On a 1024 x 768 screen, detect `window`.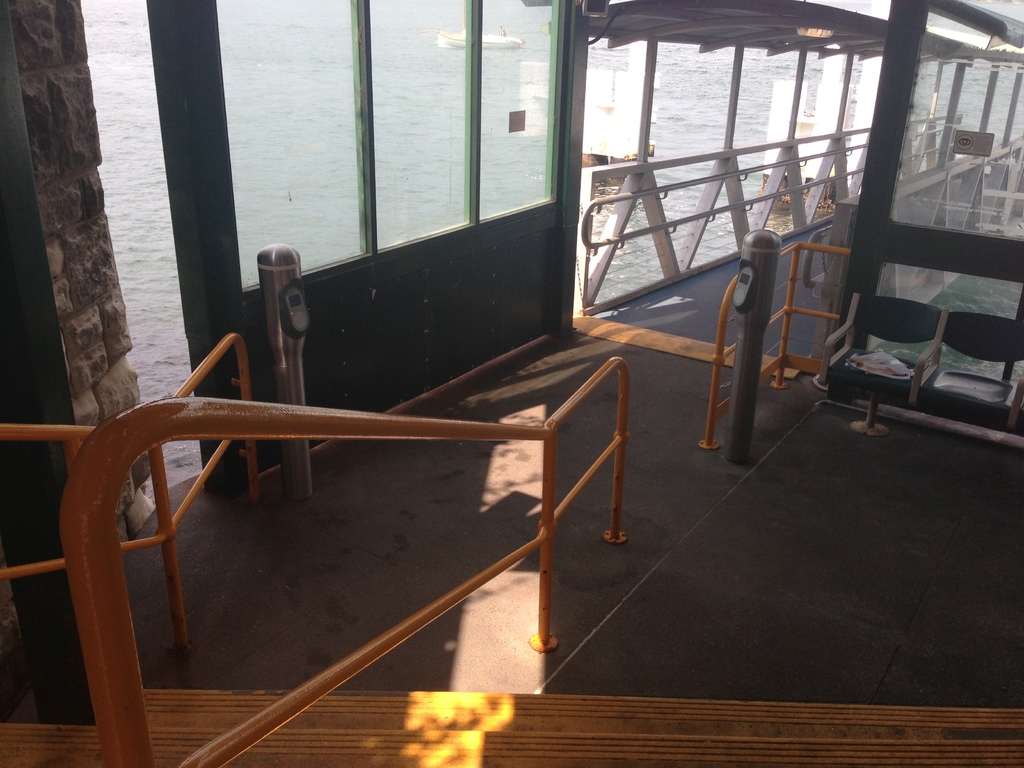
[x1=165, y1=4, x2=603, y2=288].
